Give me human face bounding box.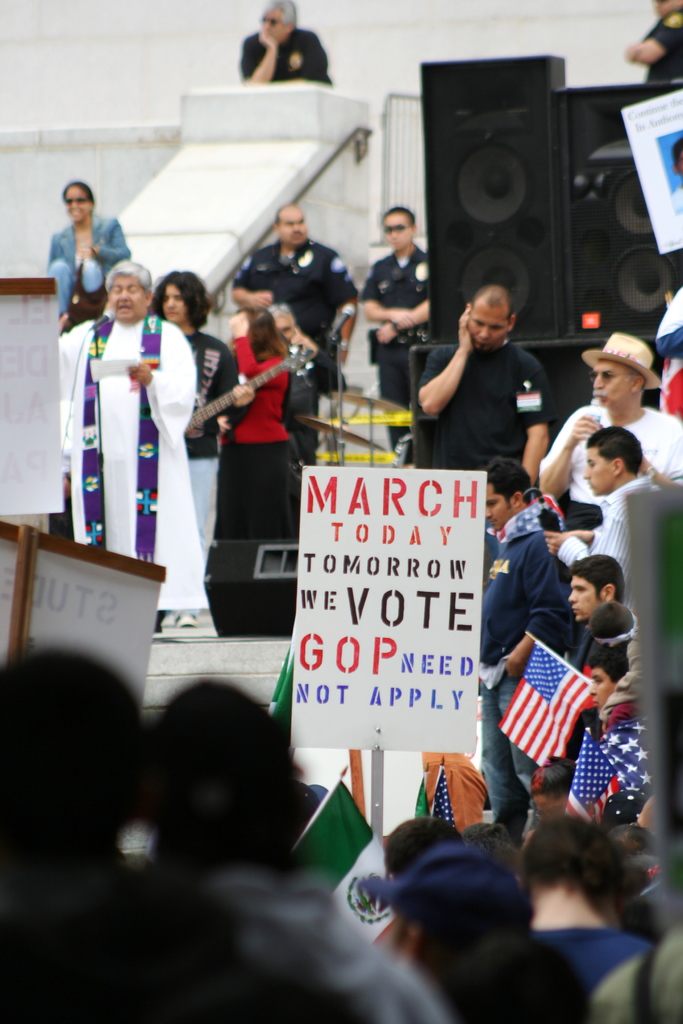
box(485, 482, 516, 531).
